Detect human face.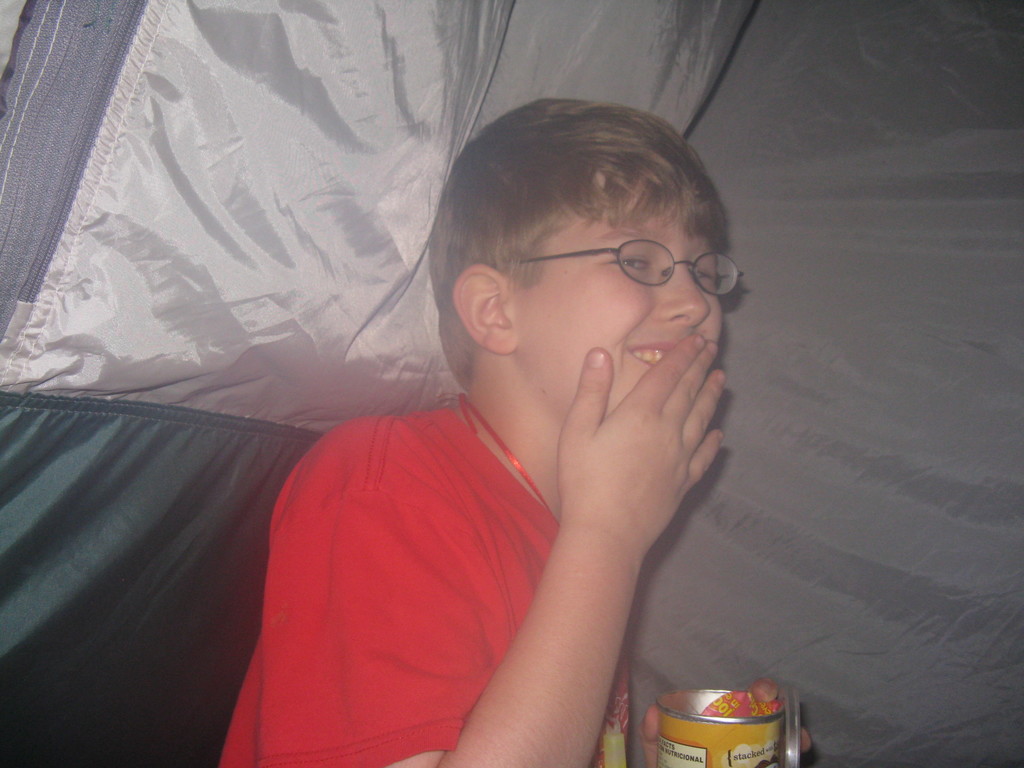
Detected at 504,212,724,426.
